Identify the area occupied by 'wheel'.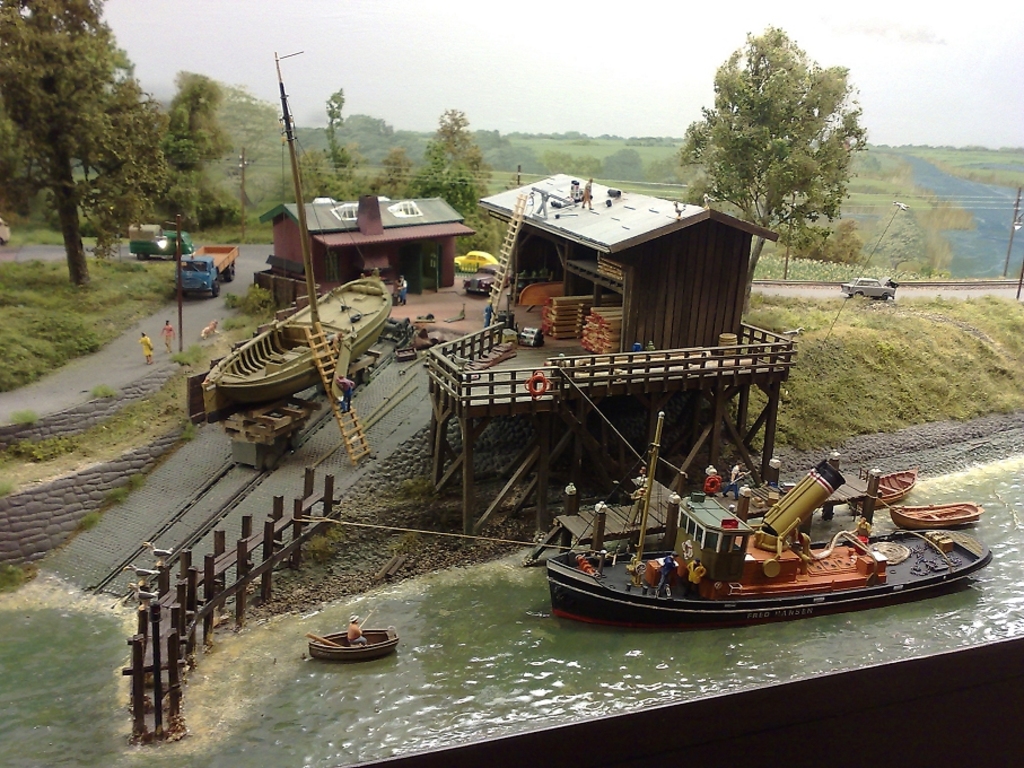
Area: 264,452,278,470.
